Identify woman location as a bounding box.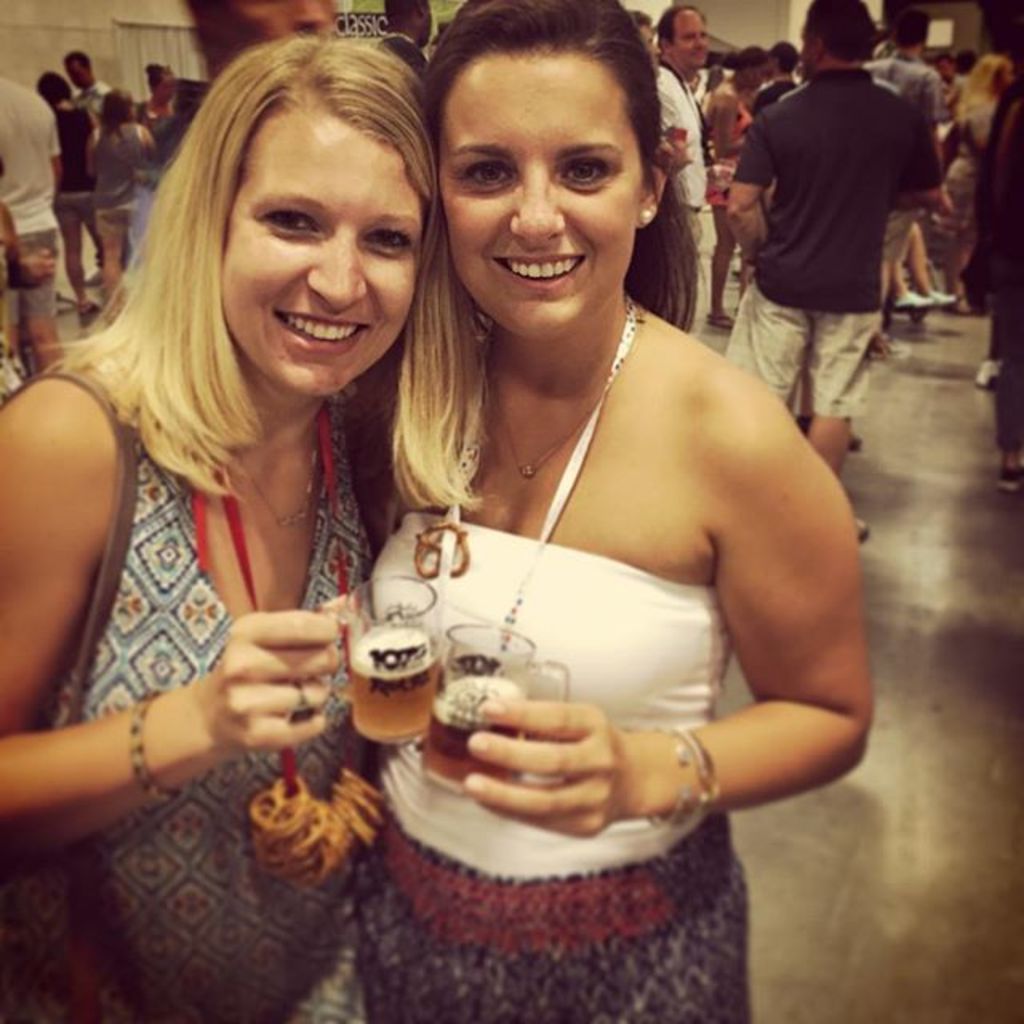
{"x1": 138, "y1": 66, "x2": 181, "y2": 141}.
